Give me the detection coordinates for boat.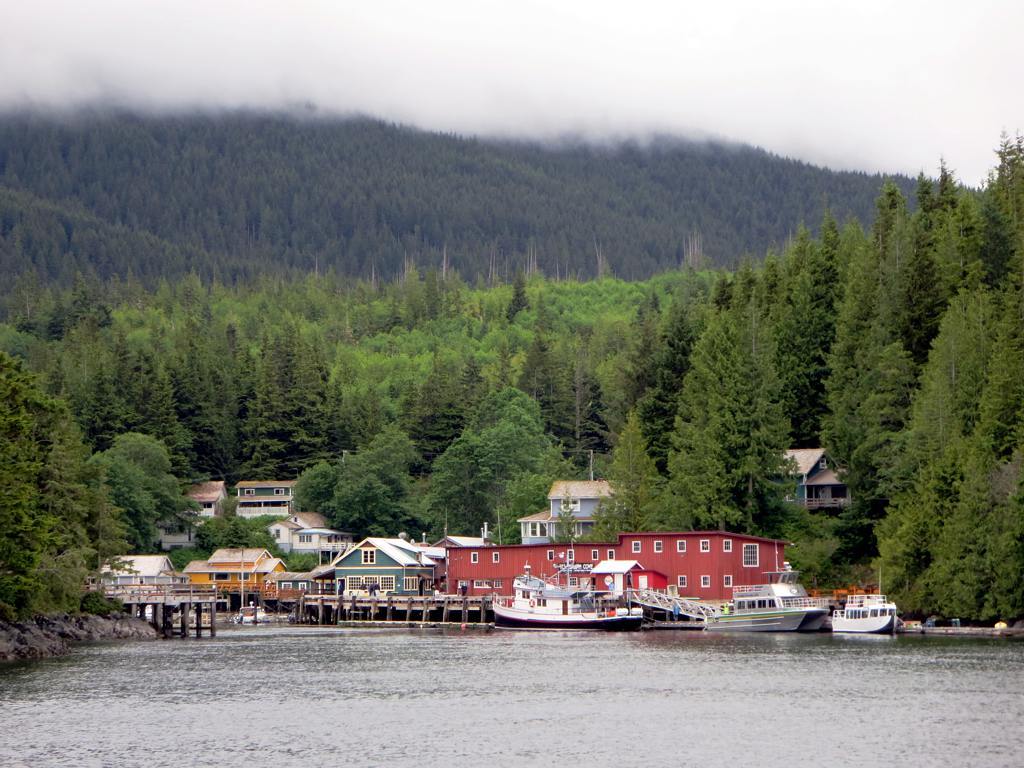
833 570 901 633.
